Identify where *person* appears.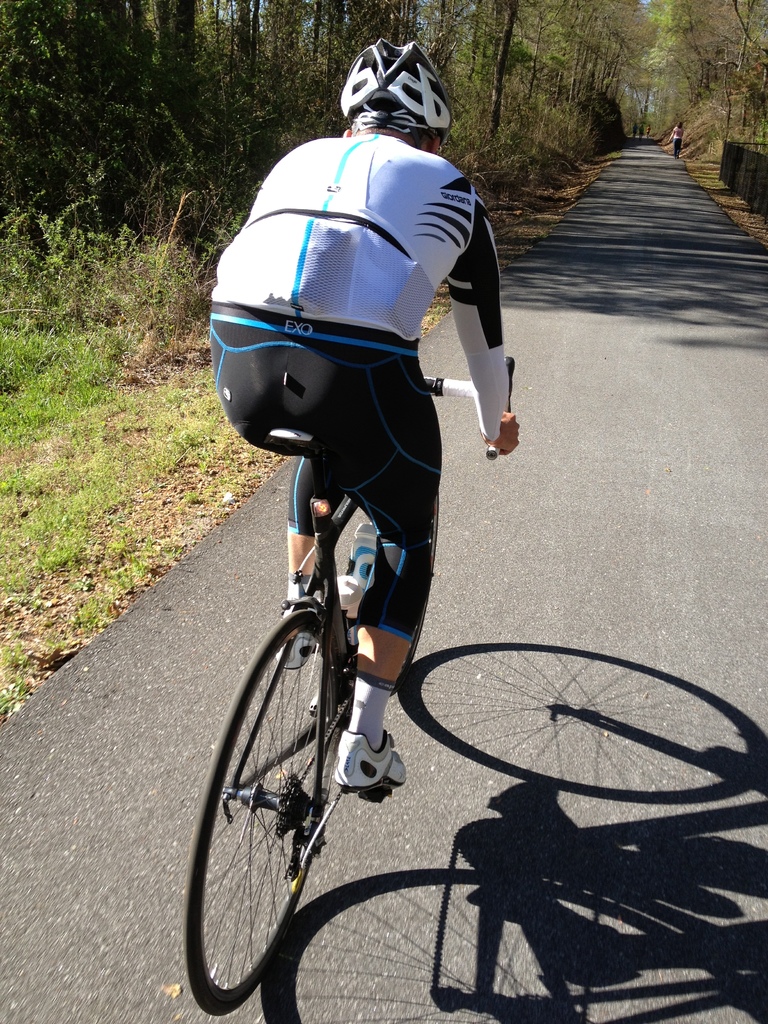
Appears at left=665, top=123, right=686, bottom=158.
